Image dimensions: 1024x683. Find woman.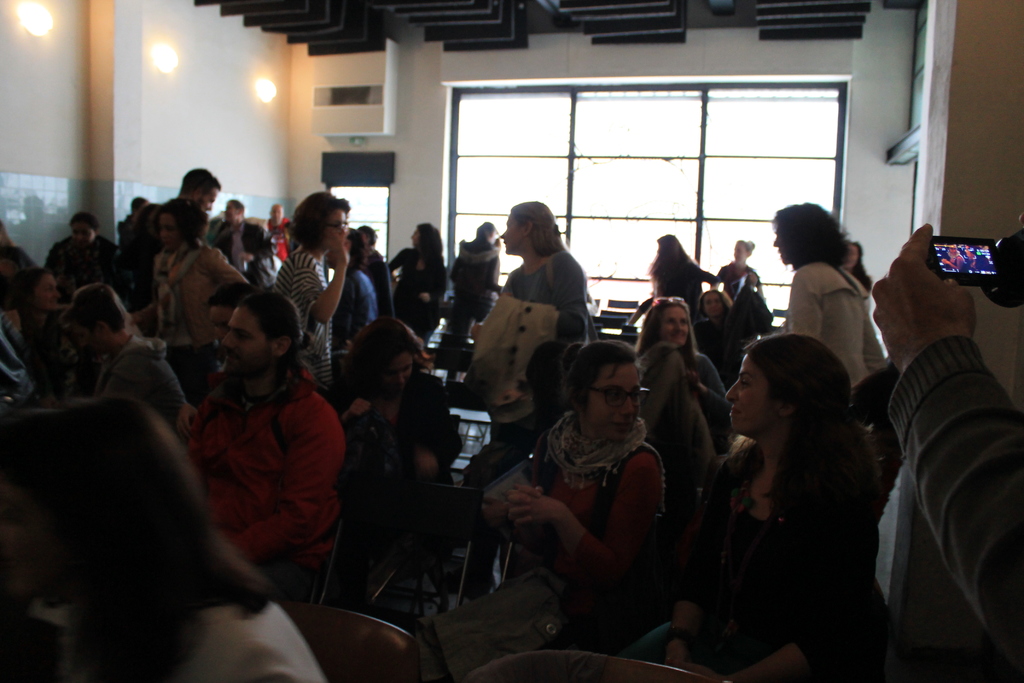
Rect(36, 210, 119, 304).
